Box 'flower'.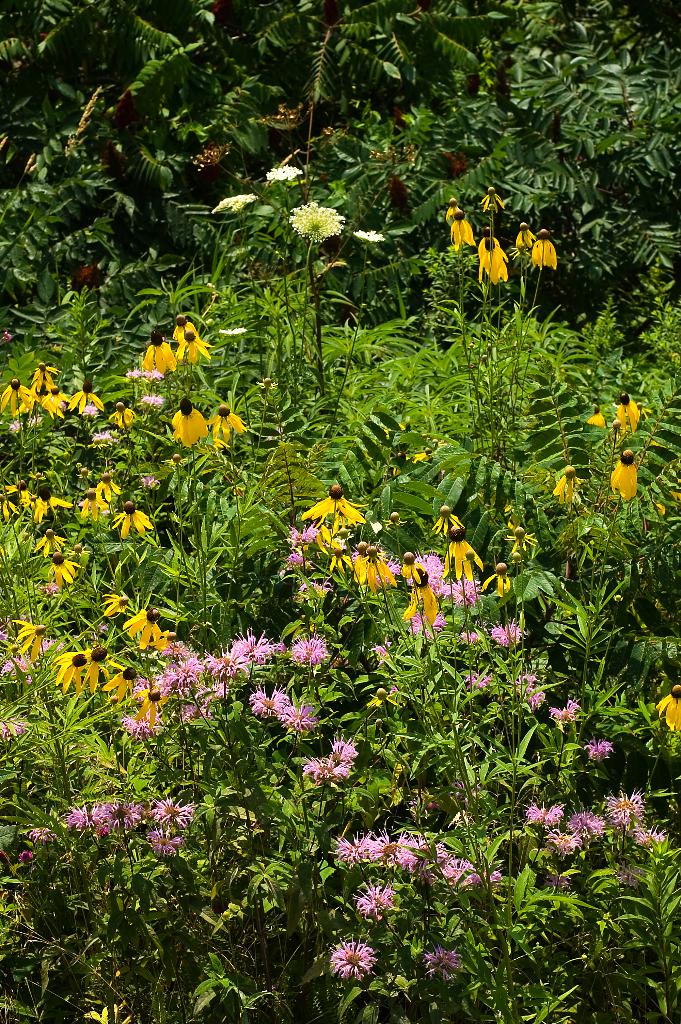
656,474,680,519.
